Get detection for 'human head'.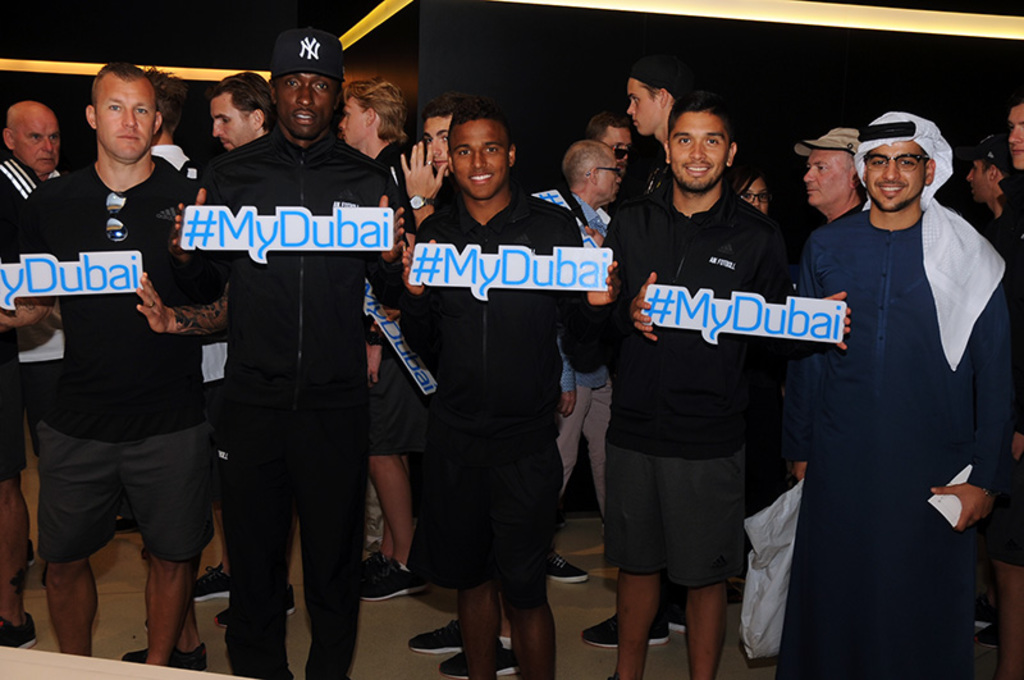
Detection: region(860, 110, 948, 214).
